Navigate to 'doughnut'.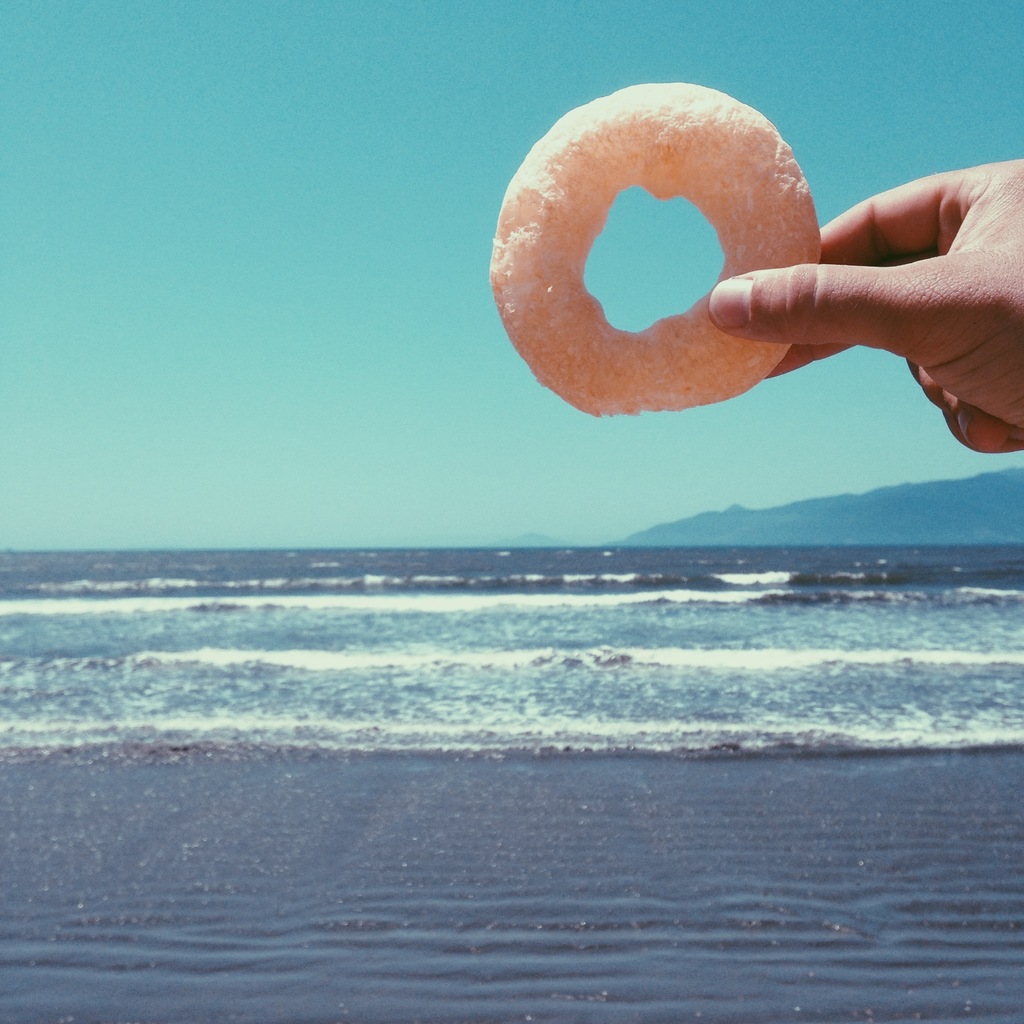
Navigation target: bbox(488, 75, 820, 417).
